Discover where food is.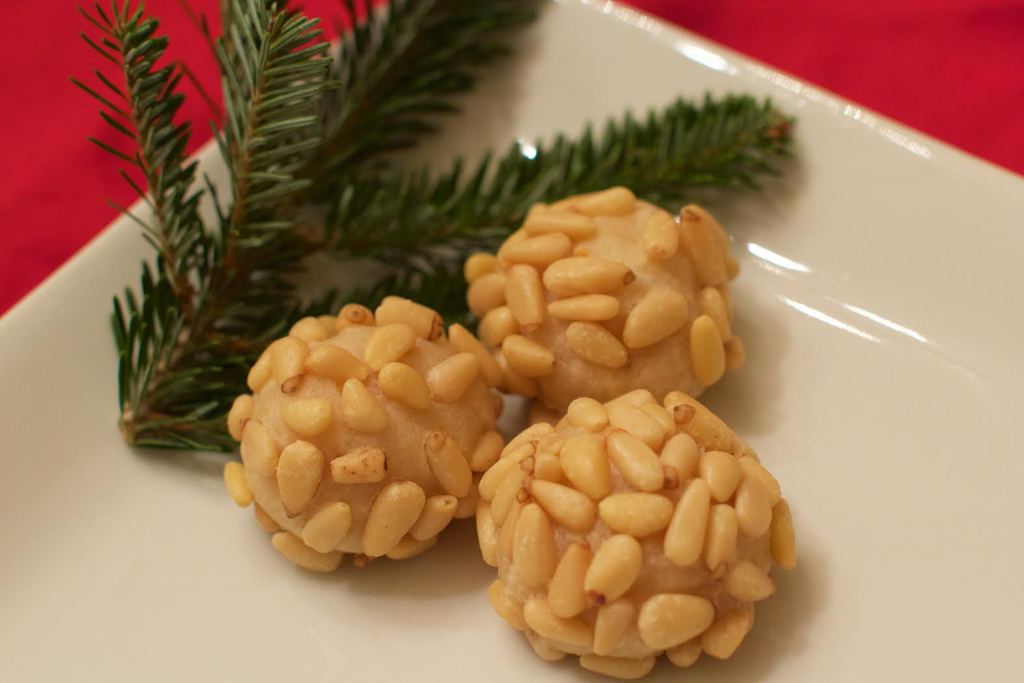
Discovered at pyautogui.locateOnScreen(463, 184, 749, 414).
